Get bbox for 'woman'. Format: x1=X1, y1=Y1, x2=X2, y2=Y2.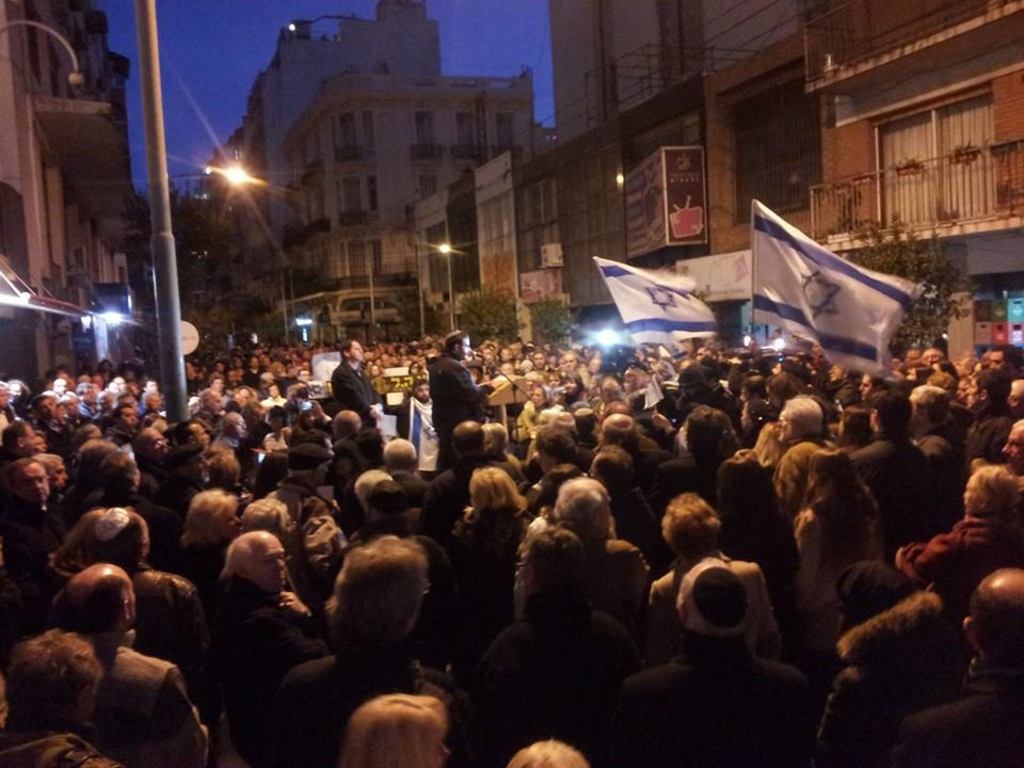
x1=895, y1=467, x2=1023, y2=603.
